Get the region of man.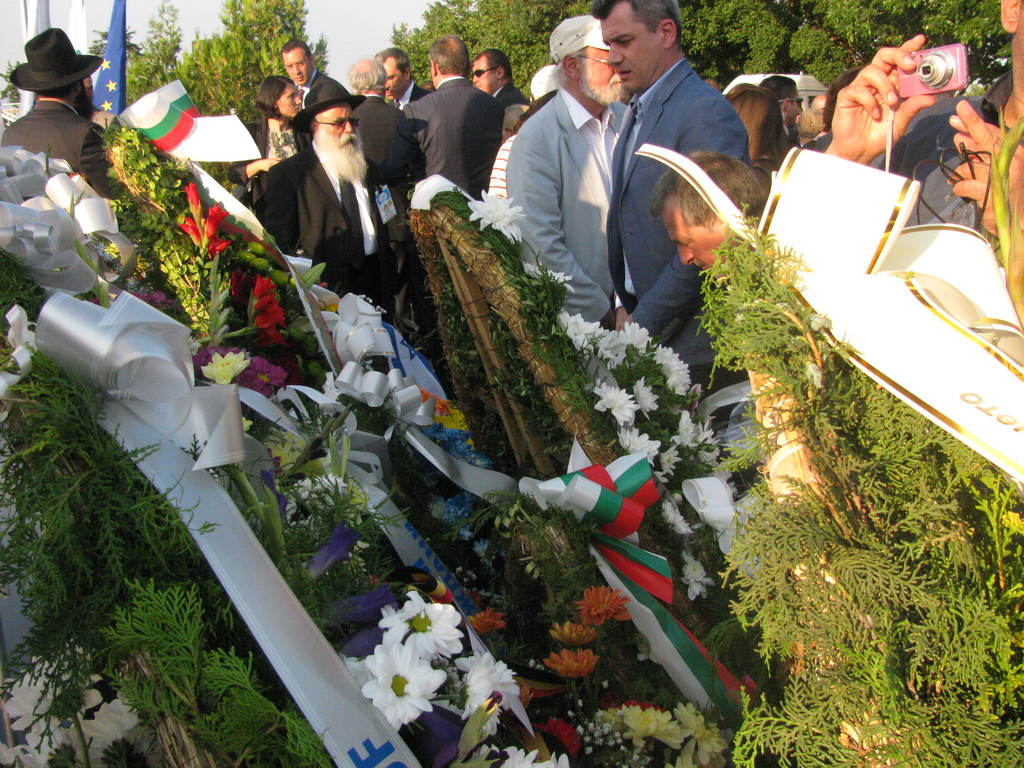
l=758, t=159, r=783, b=182.
